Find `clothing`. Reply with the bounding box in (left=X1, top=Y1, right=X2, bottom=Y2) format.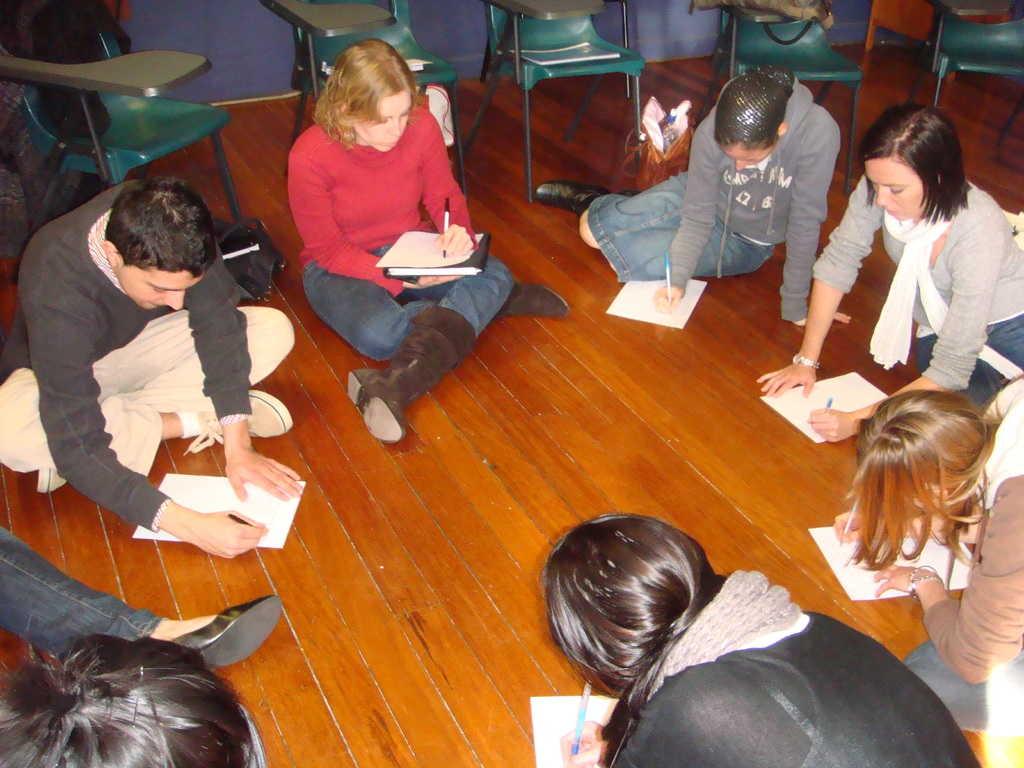
(left=587, top=82, right=841, bottom=320).
